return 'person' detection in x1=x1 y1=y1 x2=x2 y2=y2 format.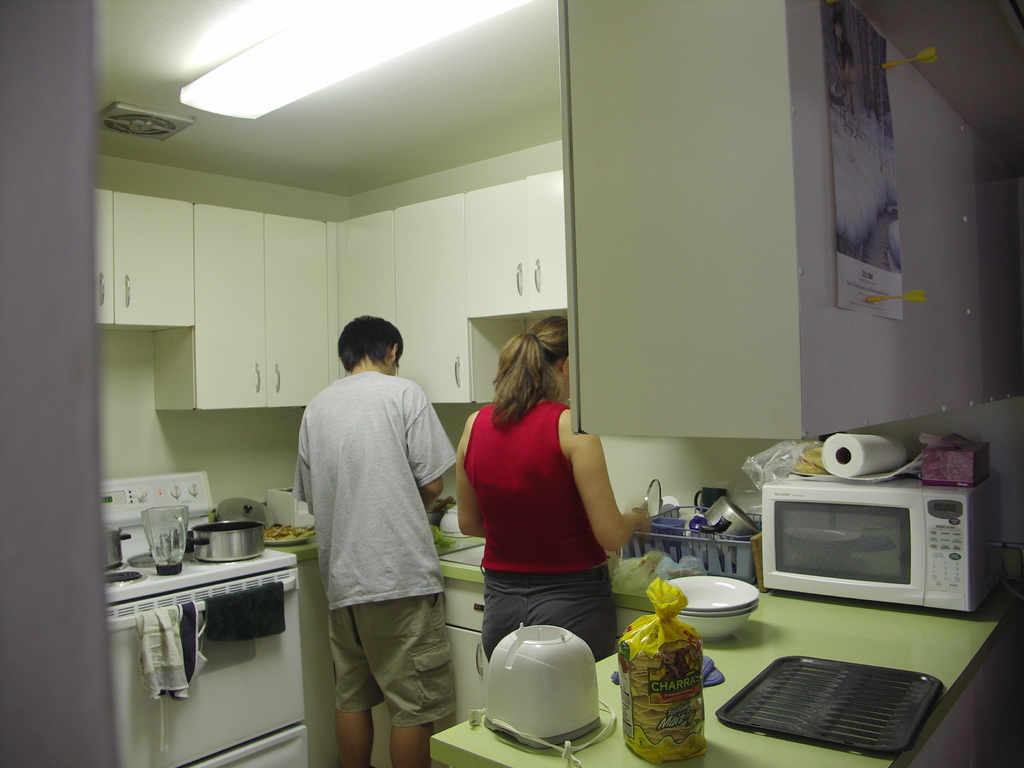
x1=454 y1=314 x2=642 y2=666.
